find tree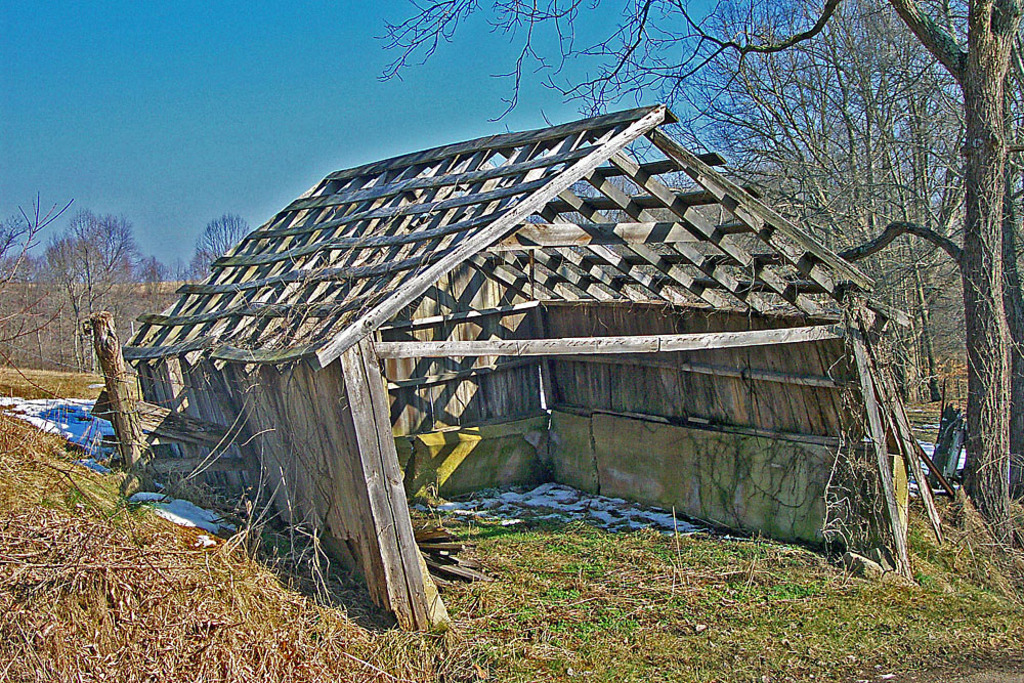
(x1=45, y1=208, x2=141, y2=287)
